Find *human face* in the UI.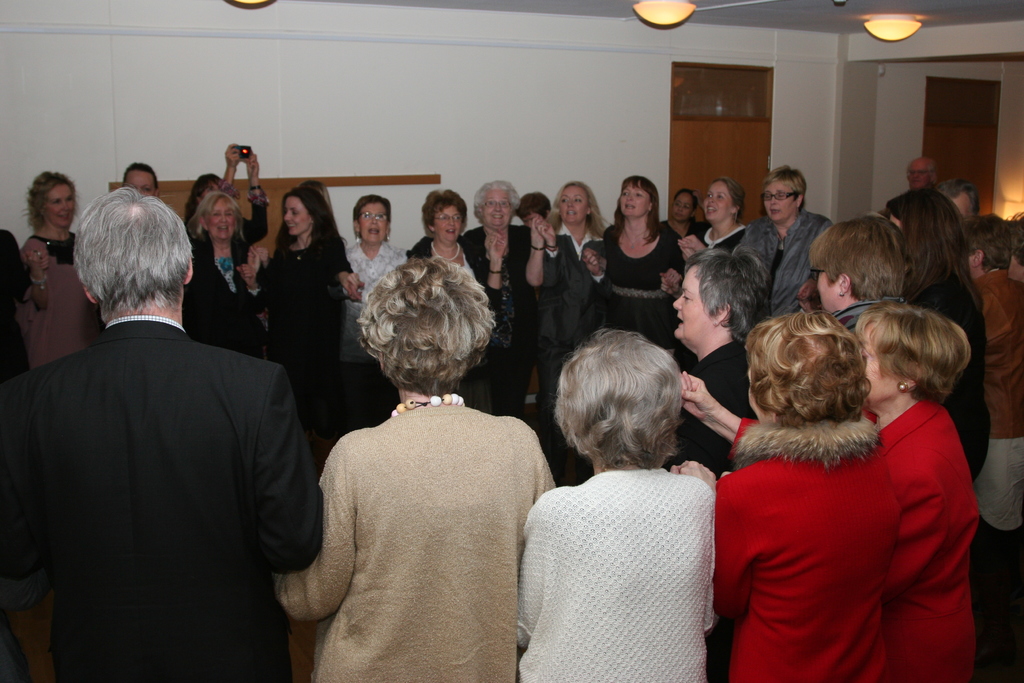
UI element at BBox(766, 177, 794, 217).
